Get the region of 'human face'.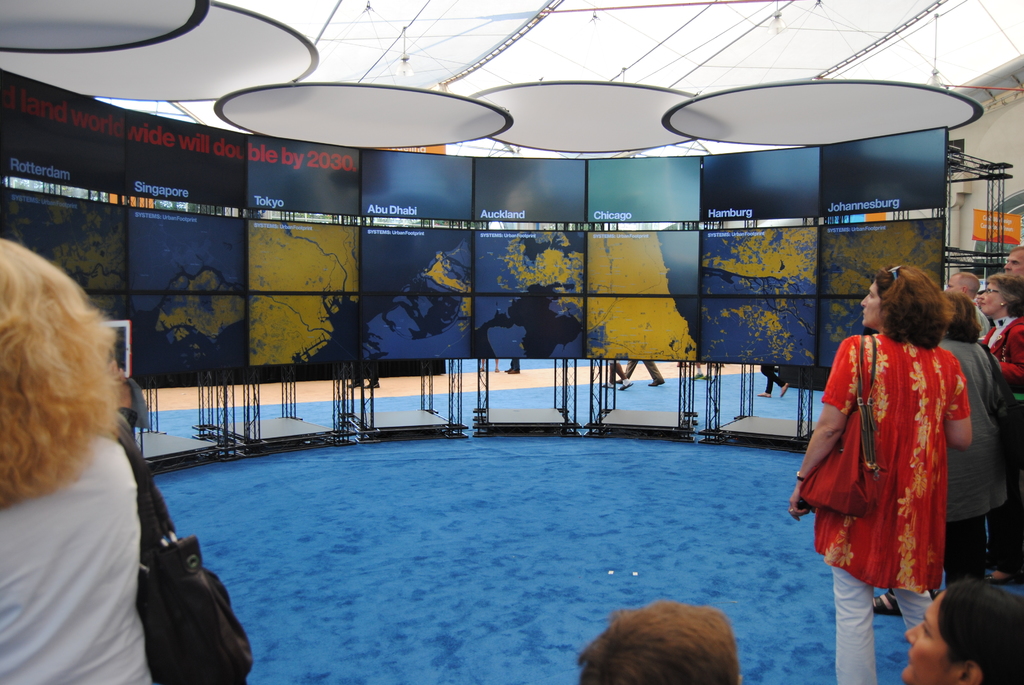
<bbox>860, 283, 880, 326</bbox>.
